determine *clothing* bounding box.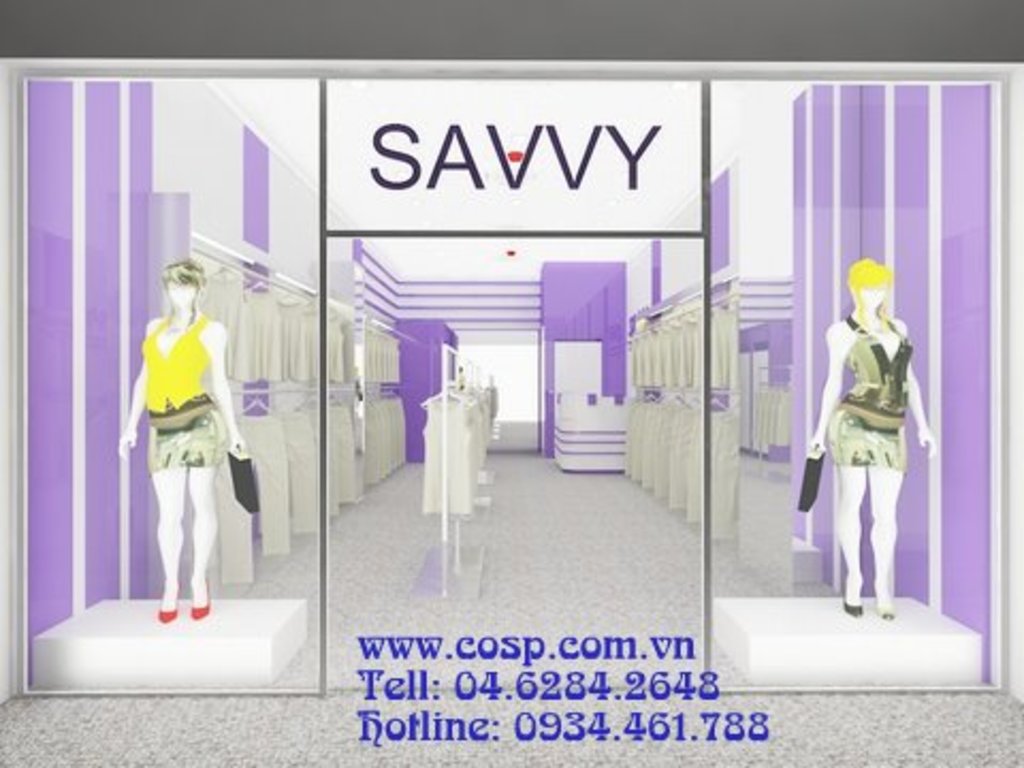
Determined: [333, 395, 358, 501].
